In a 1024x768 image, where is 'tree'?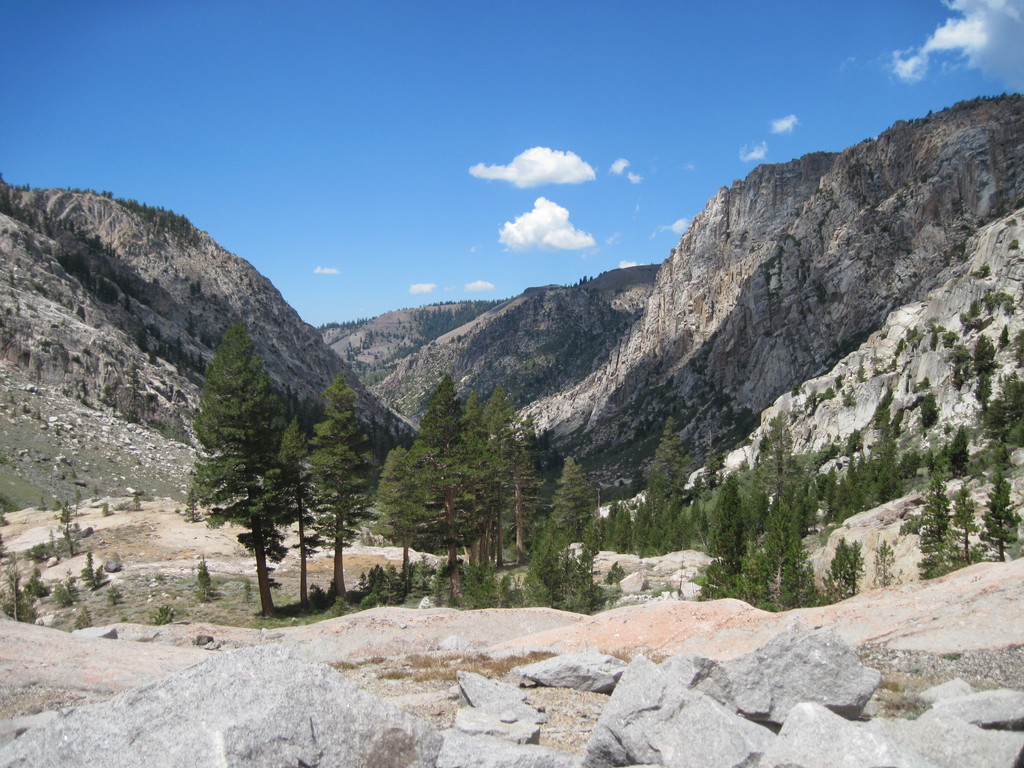
x1=918, y1=390, x2=941, y2=430.
